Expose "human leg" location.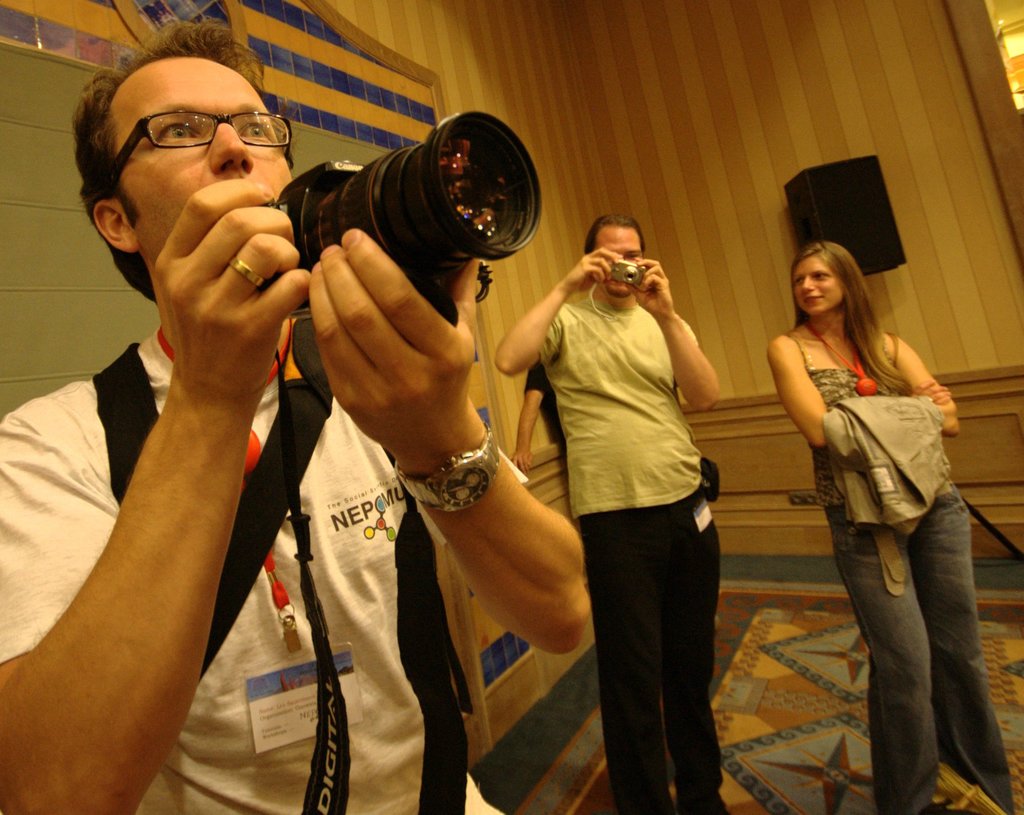
Exposed at pyautogui.locateOnScreen(840, 467, 989, 805).
